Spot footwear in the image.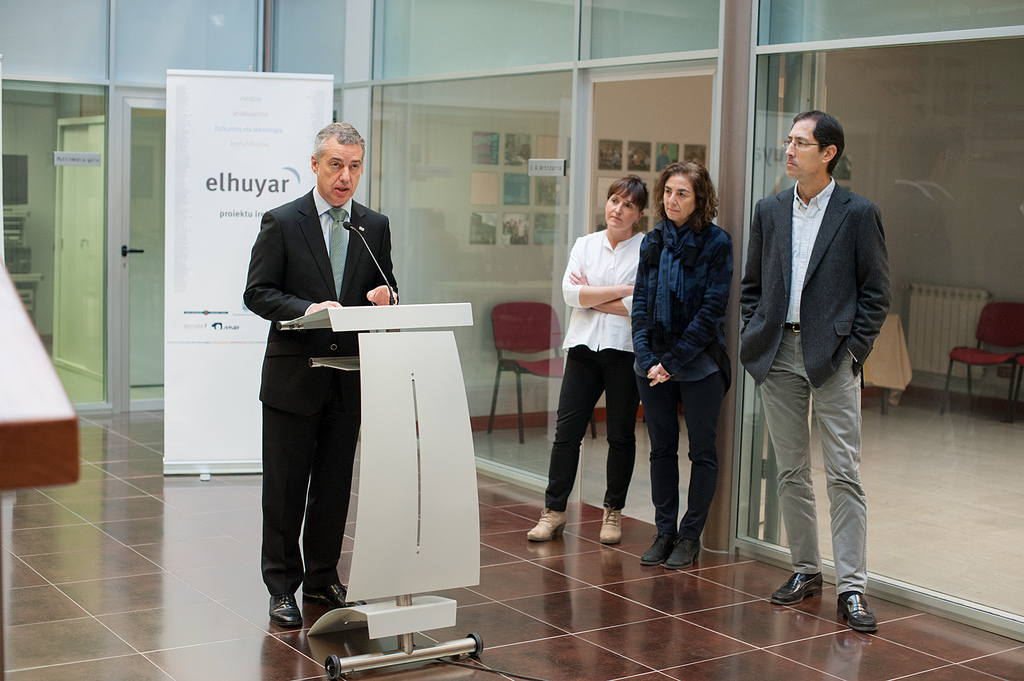
footwear found at bbox=(664, 527, 701, 561).
